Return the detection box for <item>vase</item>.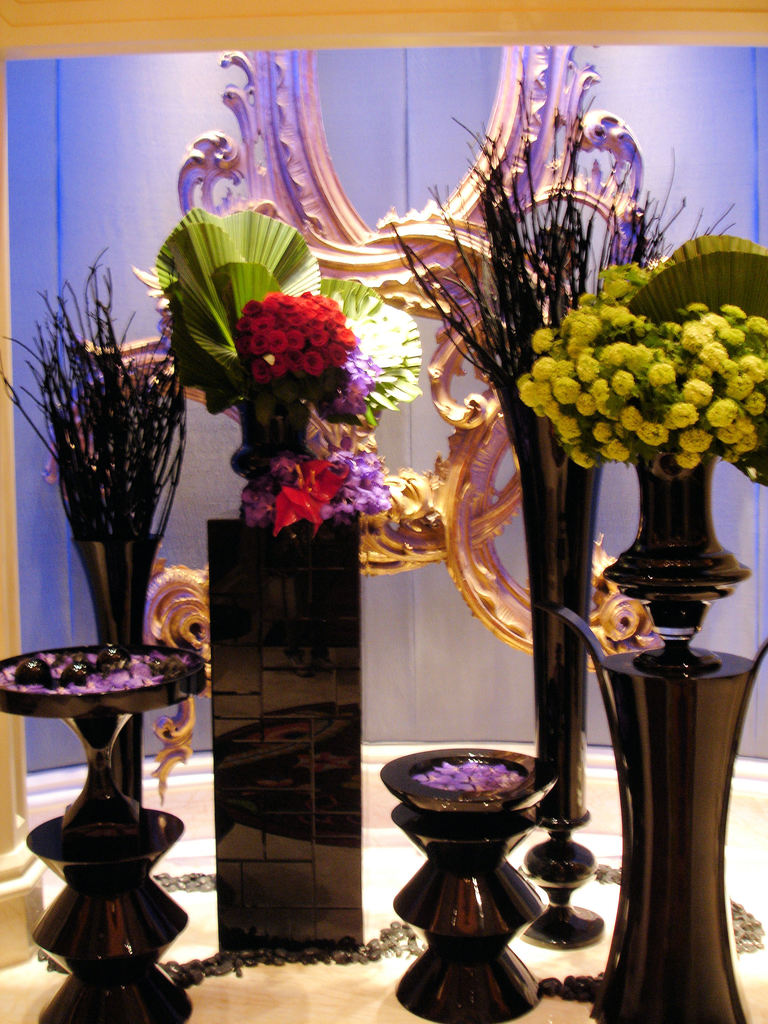
bbox(531, 436, 767, 1023).
